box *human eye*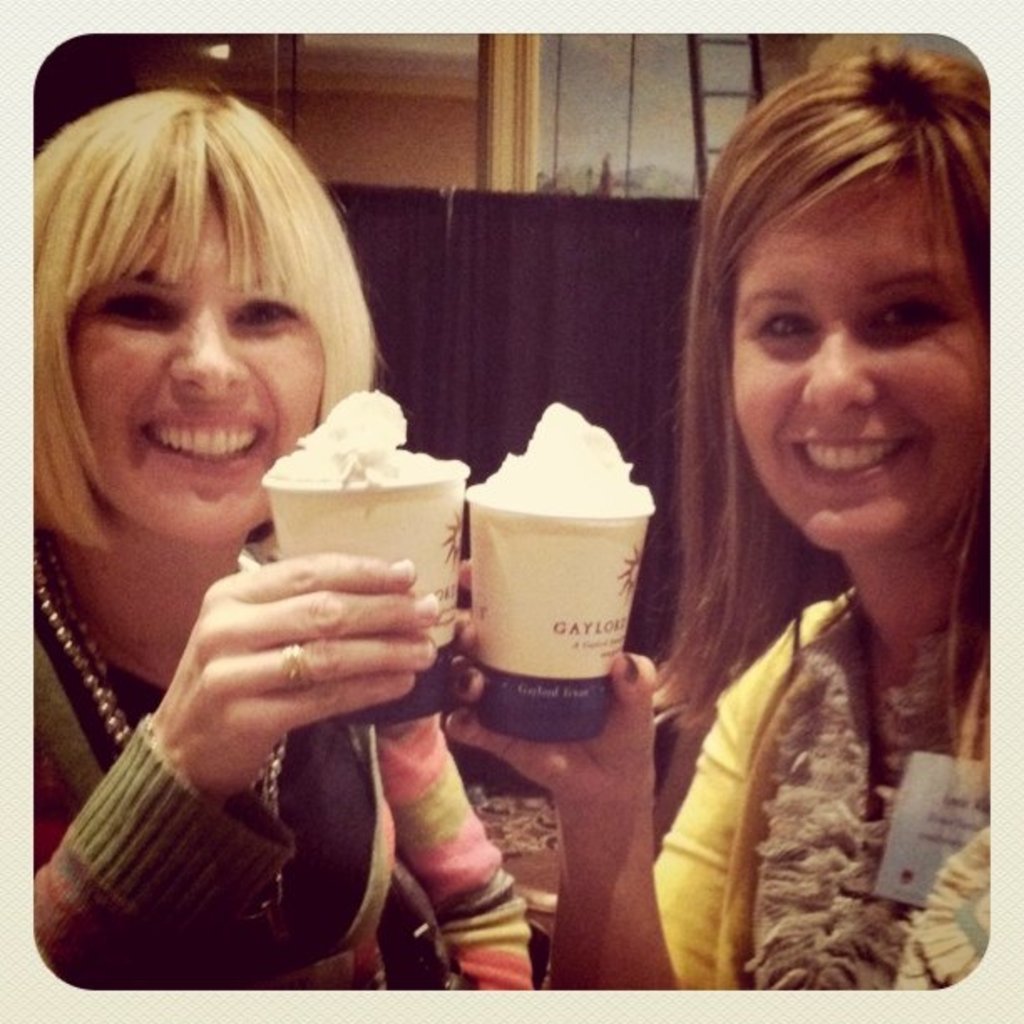
x1=226, y1=291, x2=301, y2=336
